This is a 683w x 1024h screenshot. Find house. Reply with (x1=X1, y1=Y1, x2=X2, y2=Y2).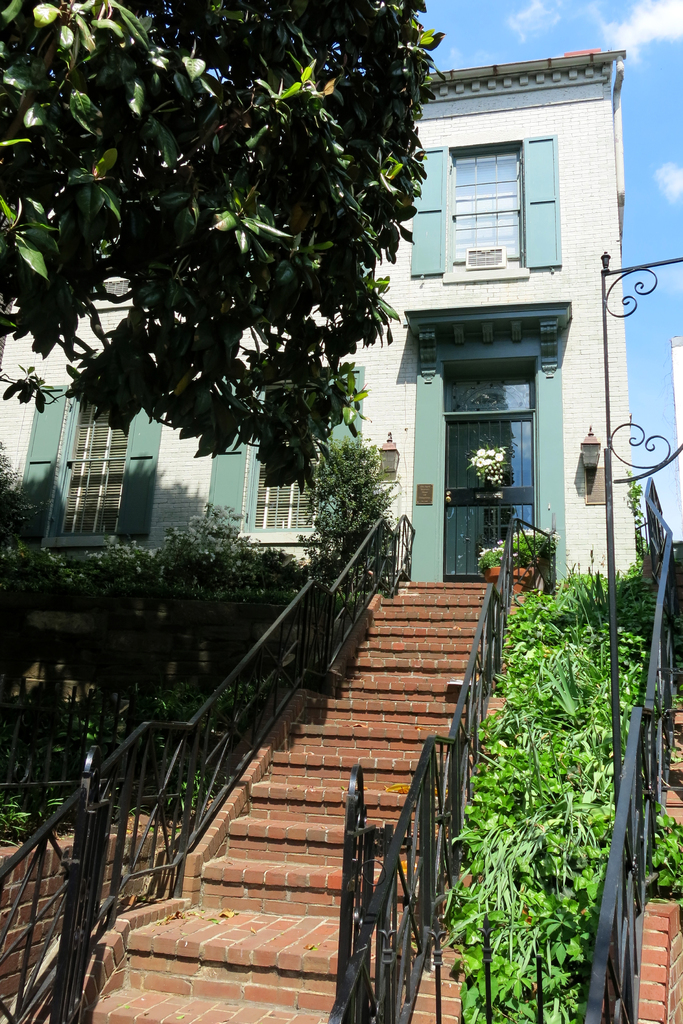
(x1=0, y1=38, x2=636, y2=589).
